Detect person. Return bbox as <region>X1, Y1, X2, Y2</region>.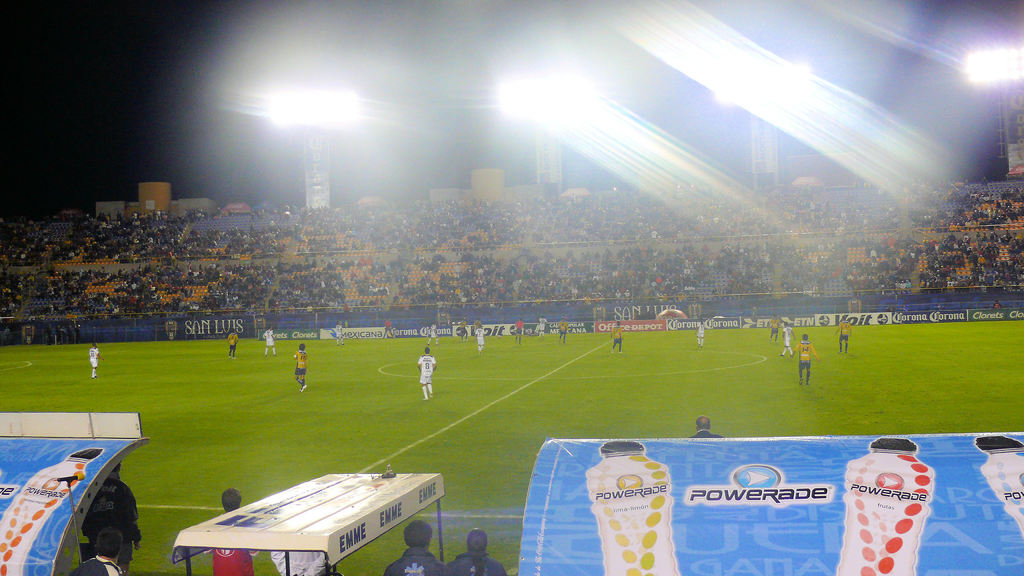
<region>386, 525, 449, 575</region>.
